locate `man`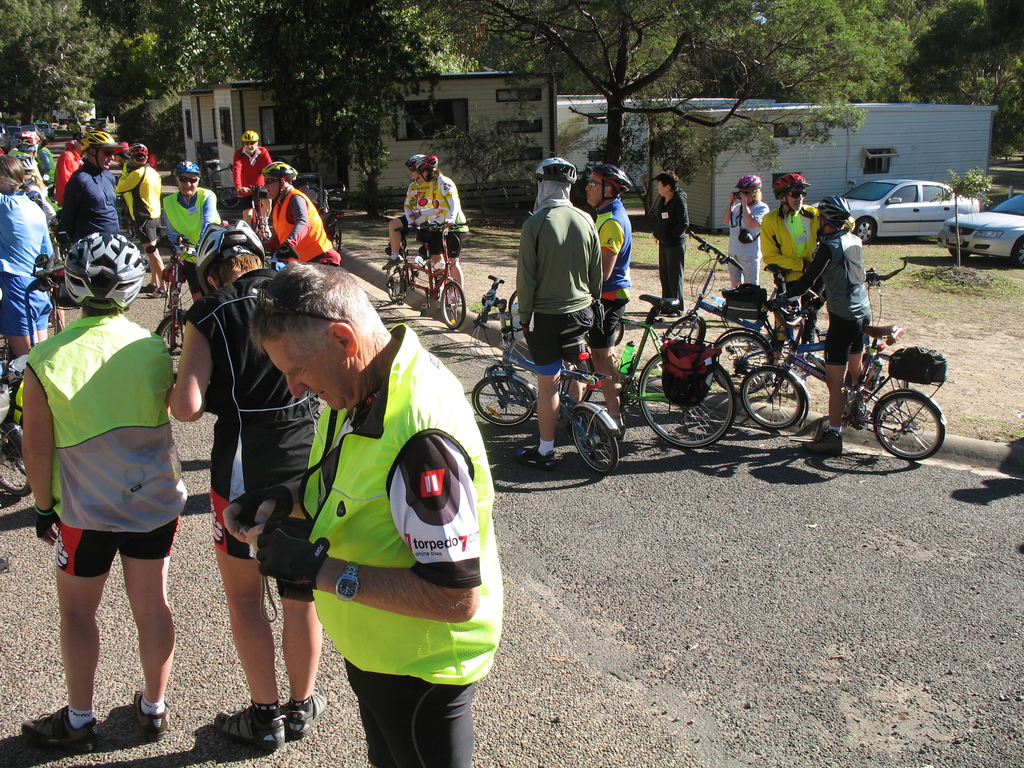
259 161 341 266
